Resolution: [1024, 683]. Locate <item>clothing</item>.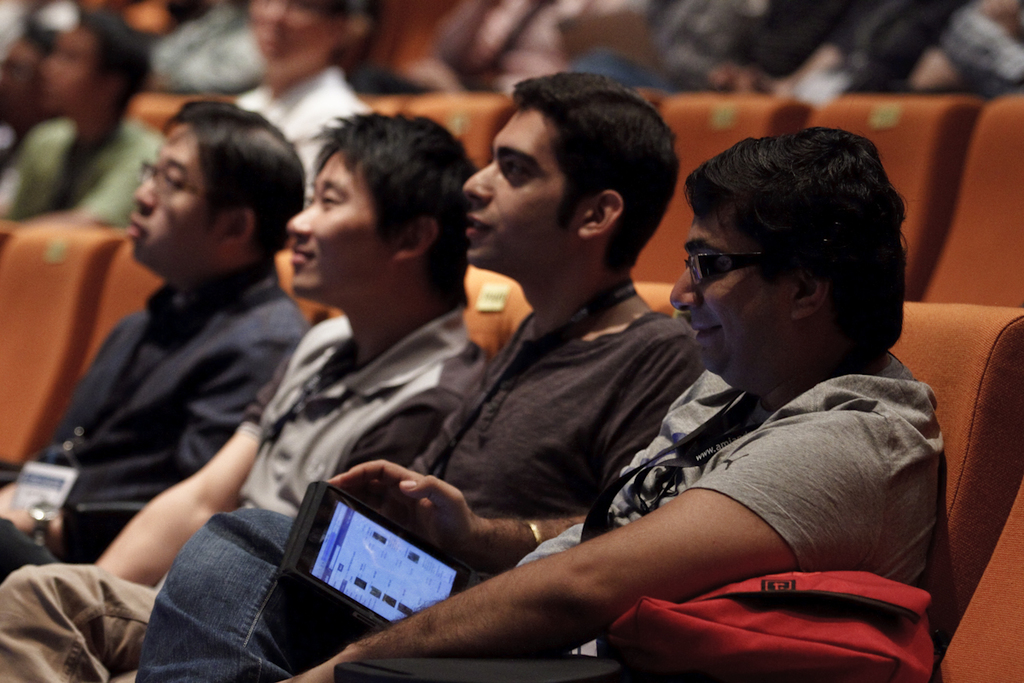
134, 365, 944, 682.
